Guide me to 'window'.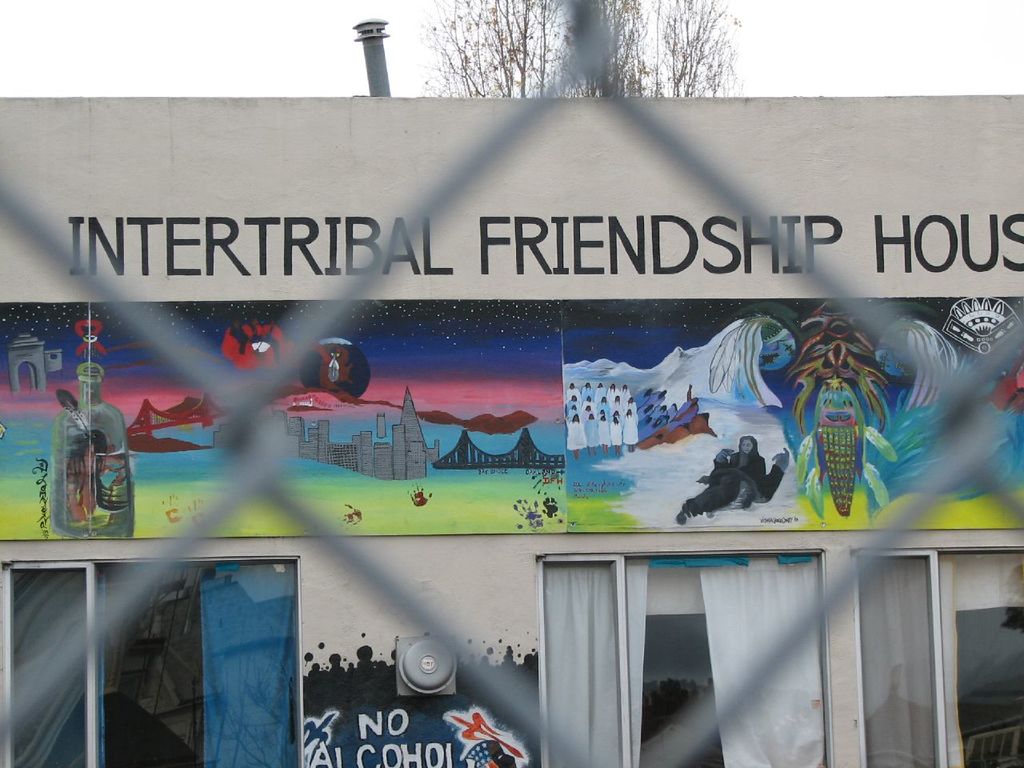
Guidance: bbox=(534, 554, 831, 767).
